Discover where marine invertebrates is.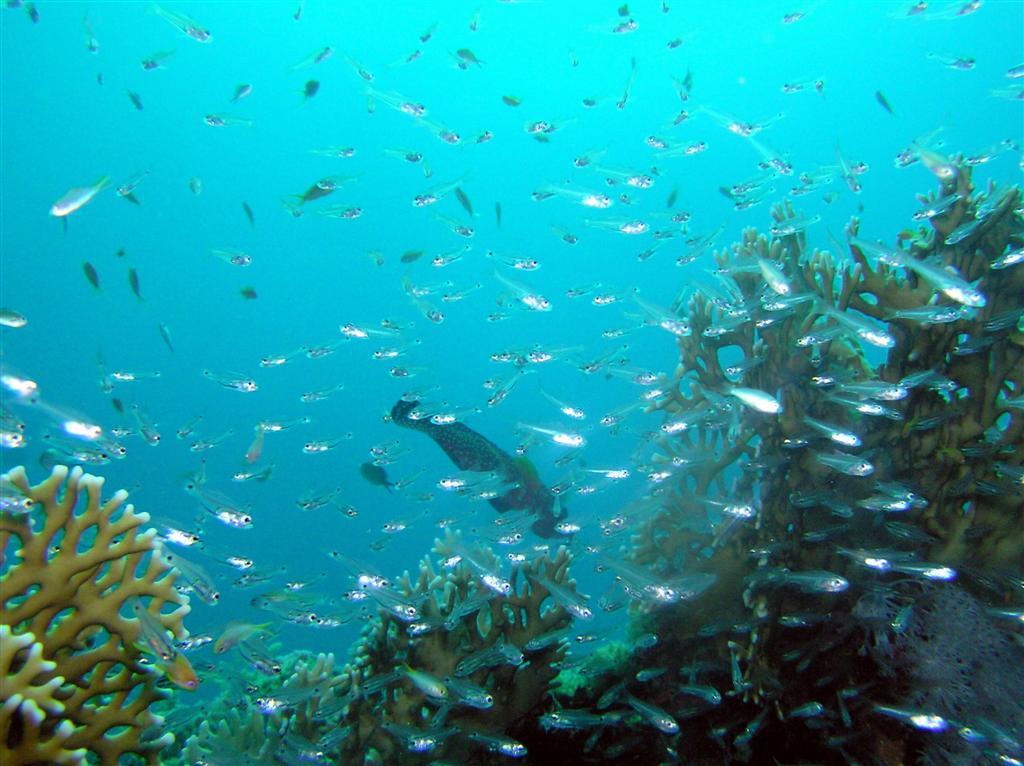
Discovered at bbox=(661, 0, 675, 14).
